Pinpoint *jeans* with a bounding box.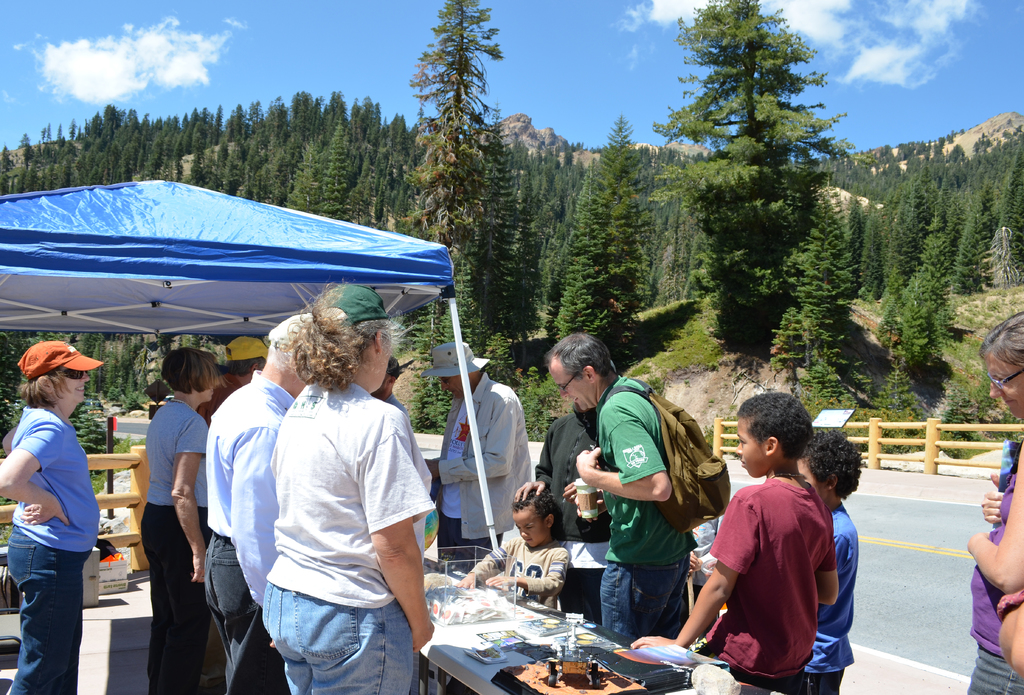
(596, 557, 689, 644).
